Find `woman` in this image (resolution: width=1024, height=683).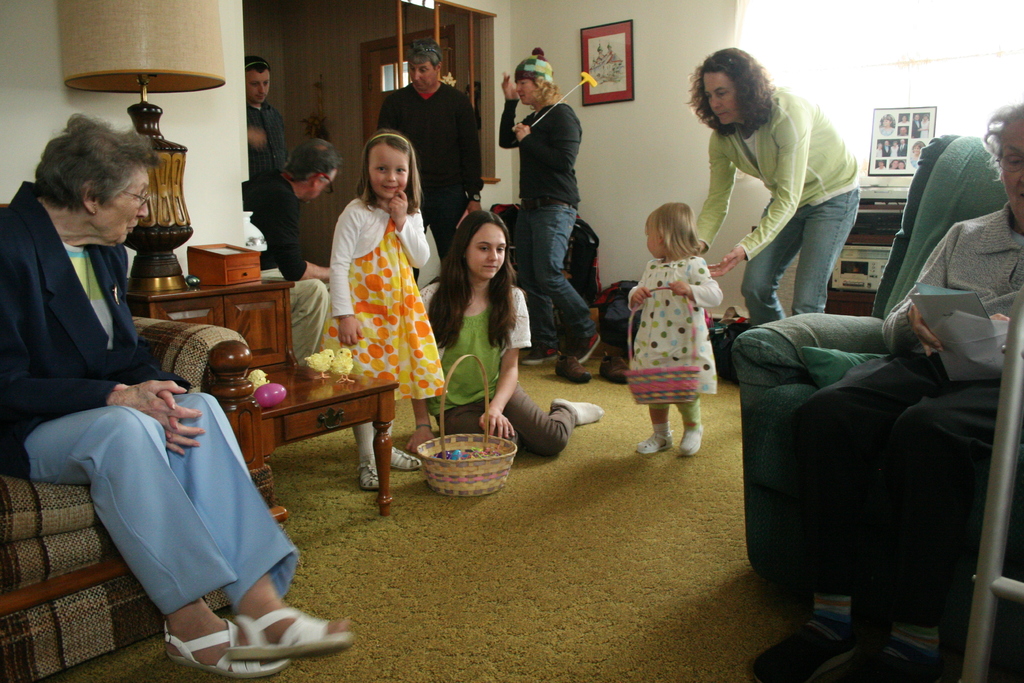
l=753, t=105, r=1023, b=682.
